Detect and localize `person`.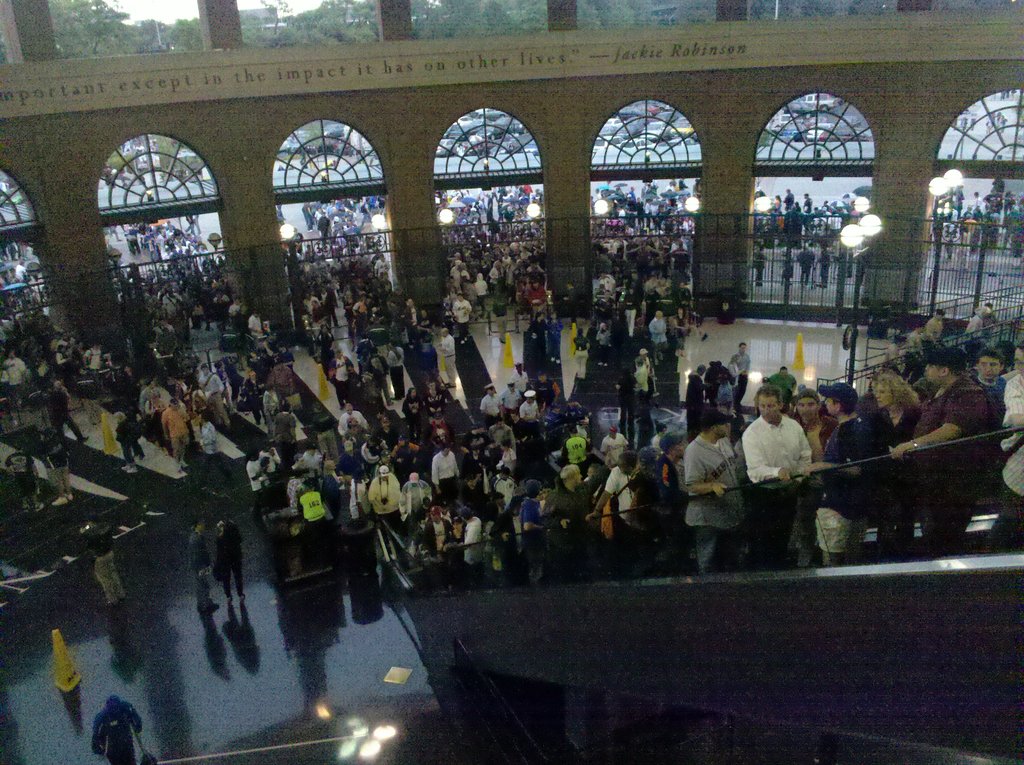
Localized at (x1=854, y1=367, x2=919, y2=535).
